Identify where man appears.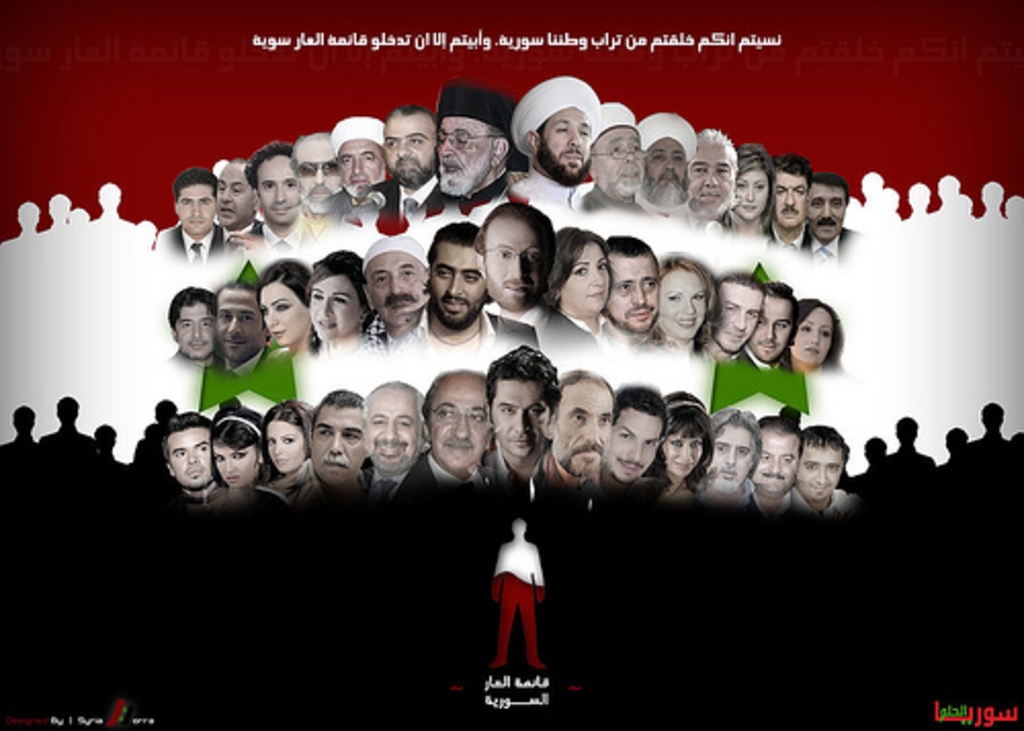
Appears at detection(543, 369, 614, 498).
